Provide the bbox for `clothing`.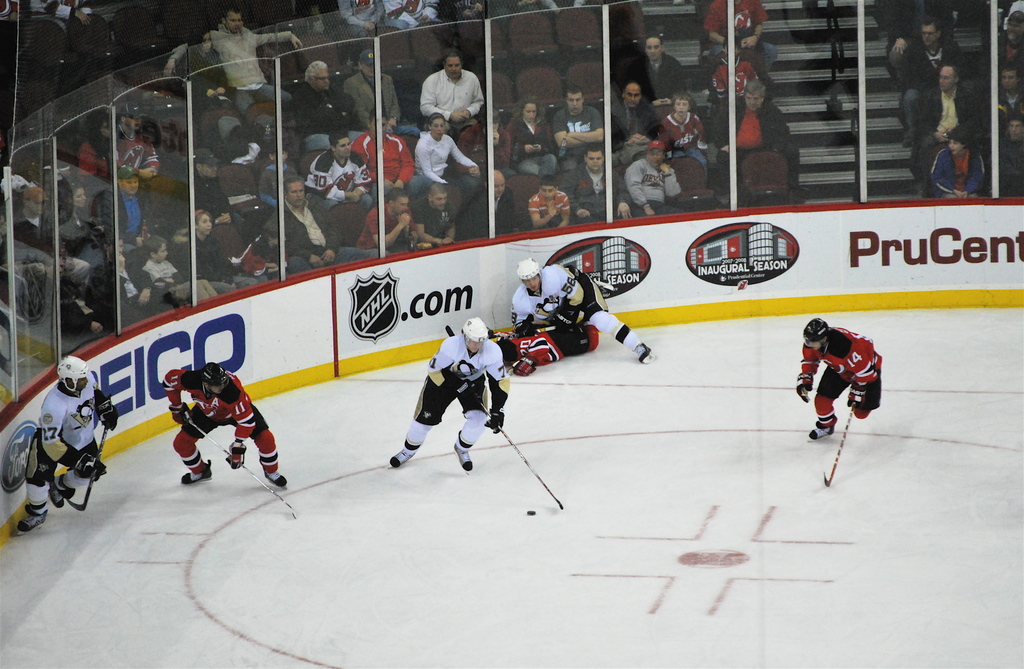
[left=6, top=207, right=89, bottom=291].
